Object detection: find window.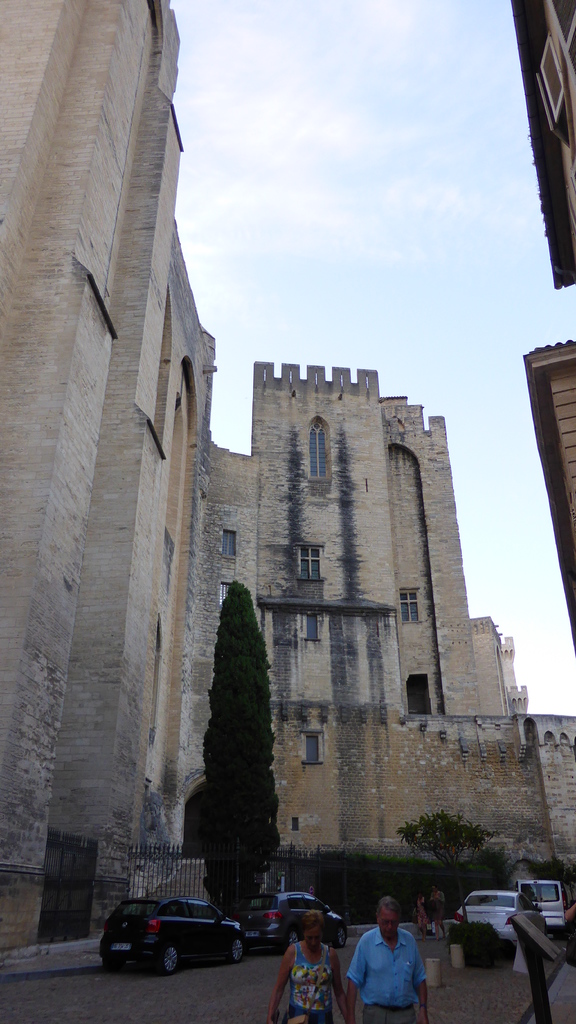
(left=400, top=664, right=442, bottom=716).
